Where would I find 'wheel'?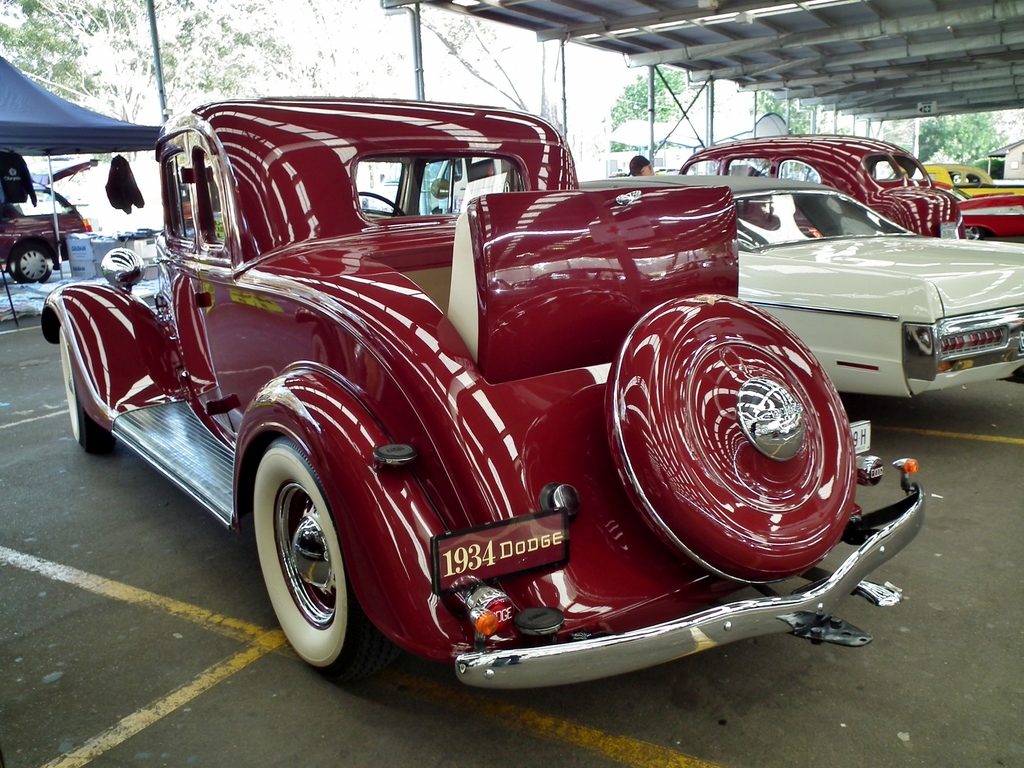
At (248,435,404,678).
